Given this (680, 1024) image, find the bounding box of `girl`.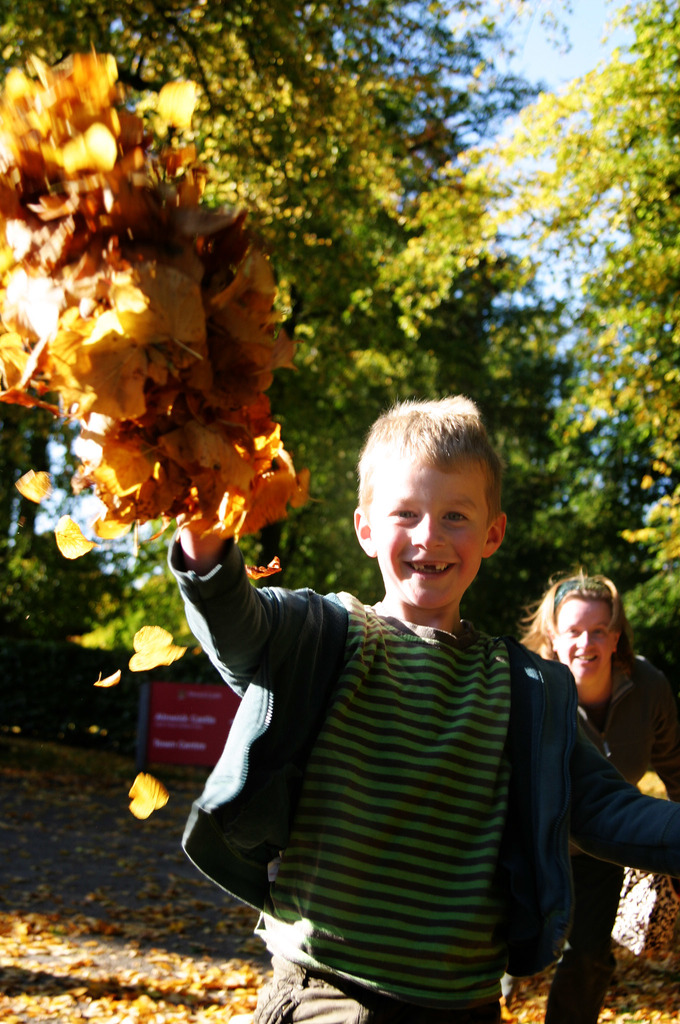
[x1=512, y1=570, x2=679, y2=1023].
